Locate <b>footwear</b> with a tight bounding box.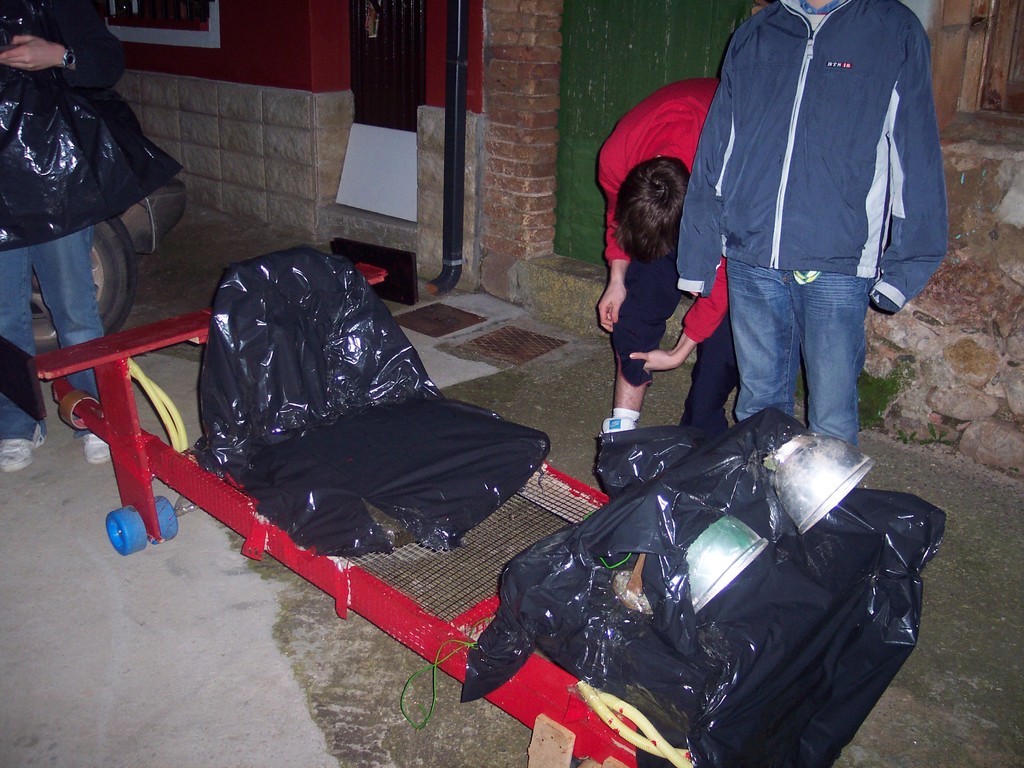
Rect(81, 431, 109, 461).
